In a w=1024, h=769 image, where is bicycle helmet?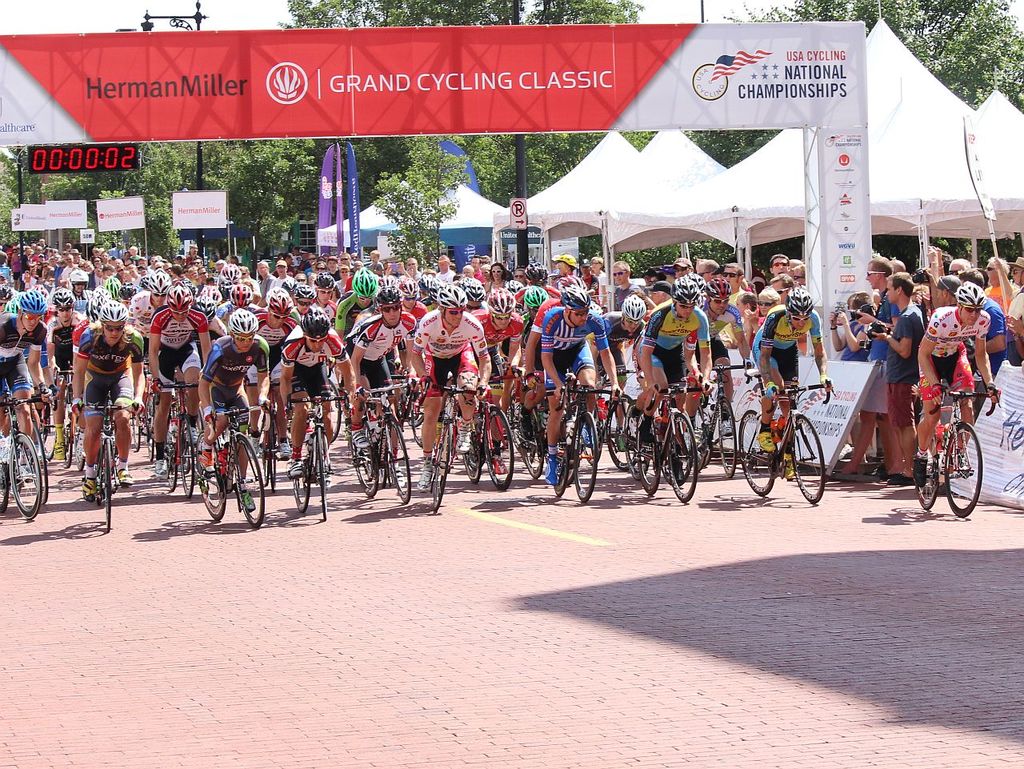
region(51, 294, 75, 305).
